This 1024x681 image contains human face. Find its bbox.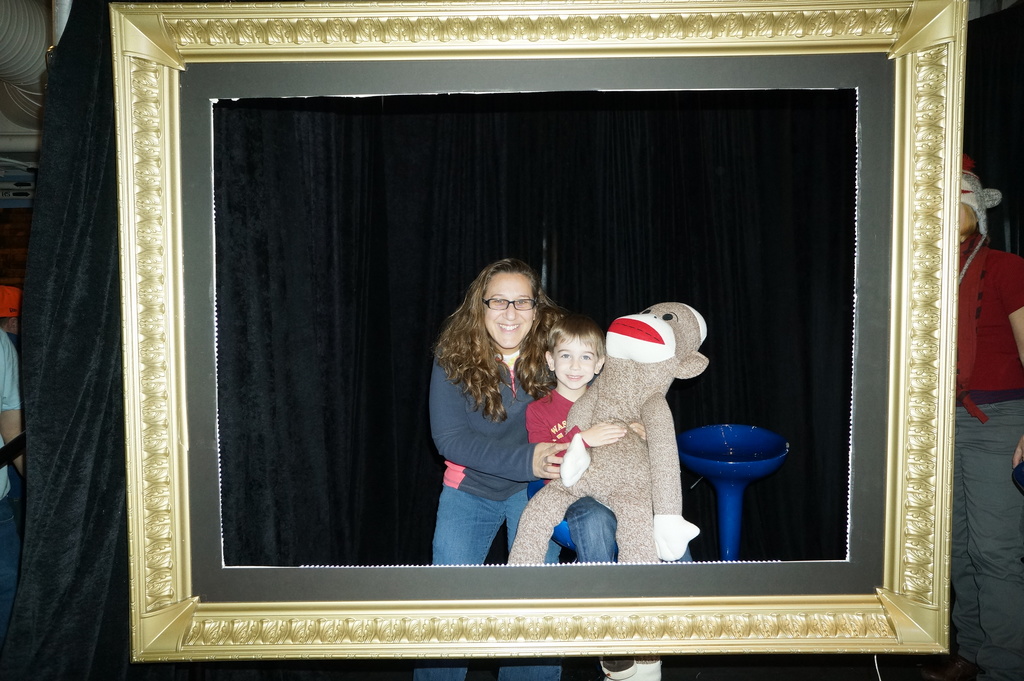
552, 336, 593, 387.
